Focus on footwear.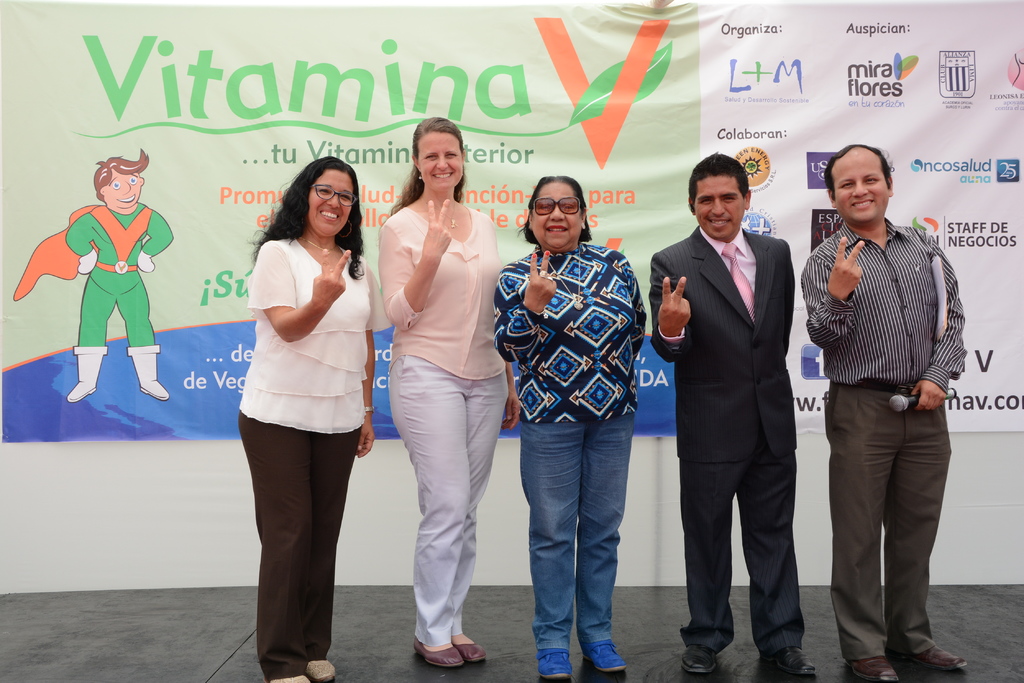
Focused at x1=264 y1=674 x2=307 y2=682.
